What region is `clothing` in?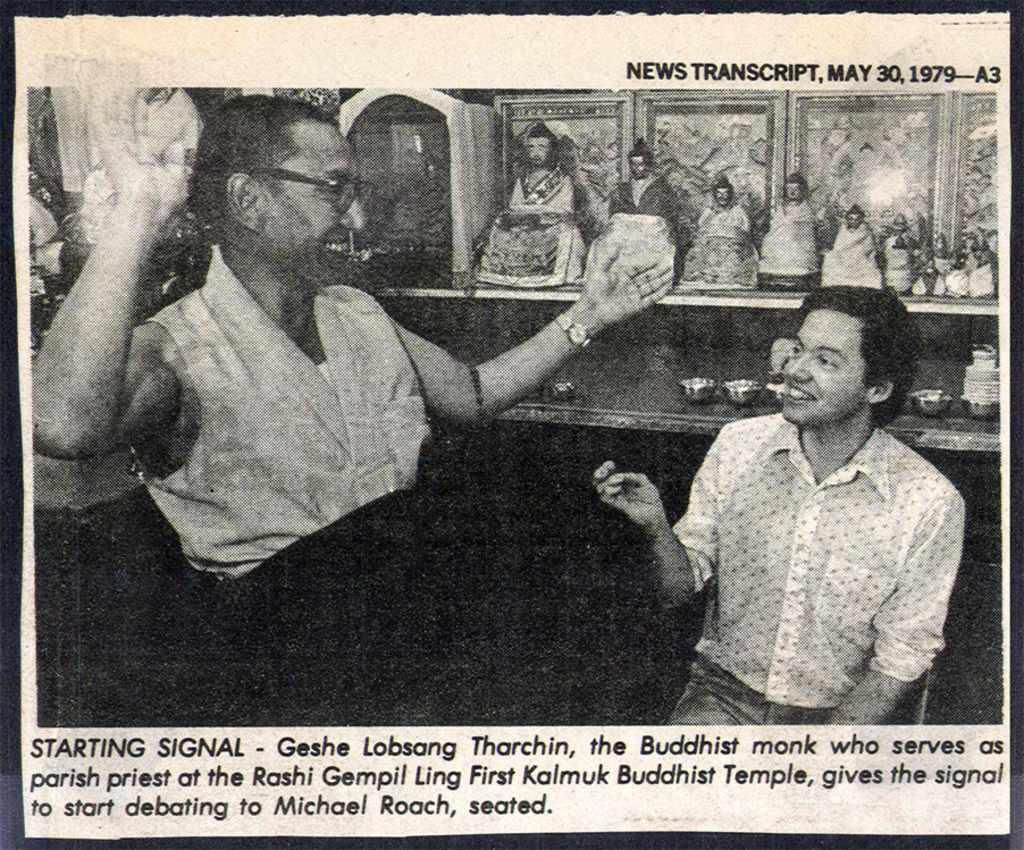
(670, 416, 966, 727).
